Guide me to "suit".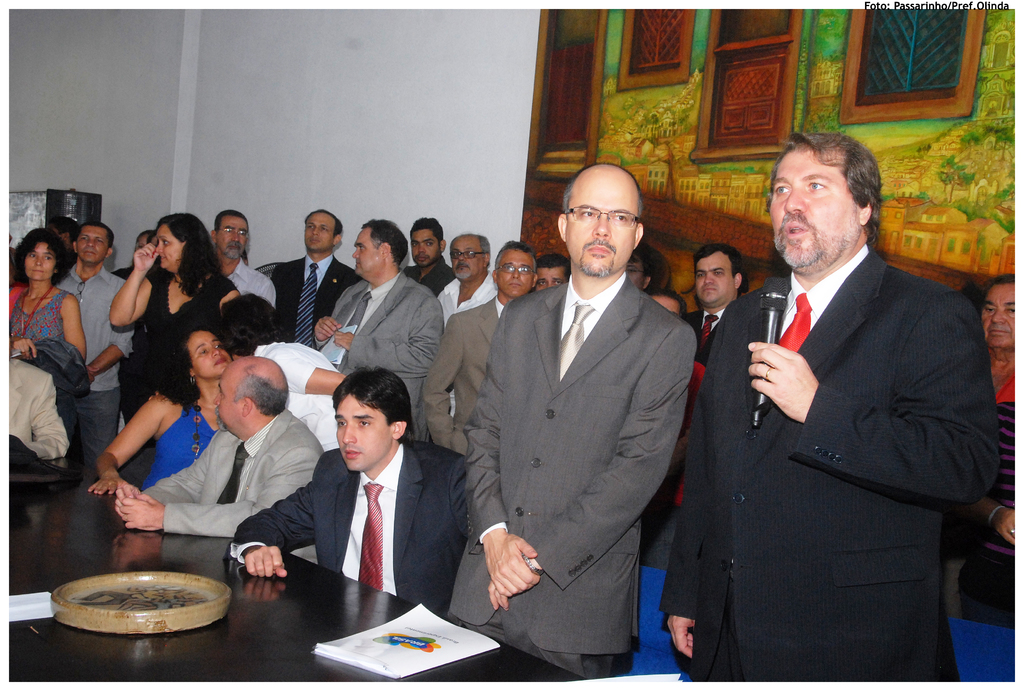
Guidance: BBox(269, 253, 368, 351).
